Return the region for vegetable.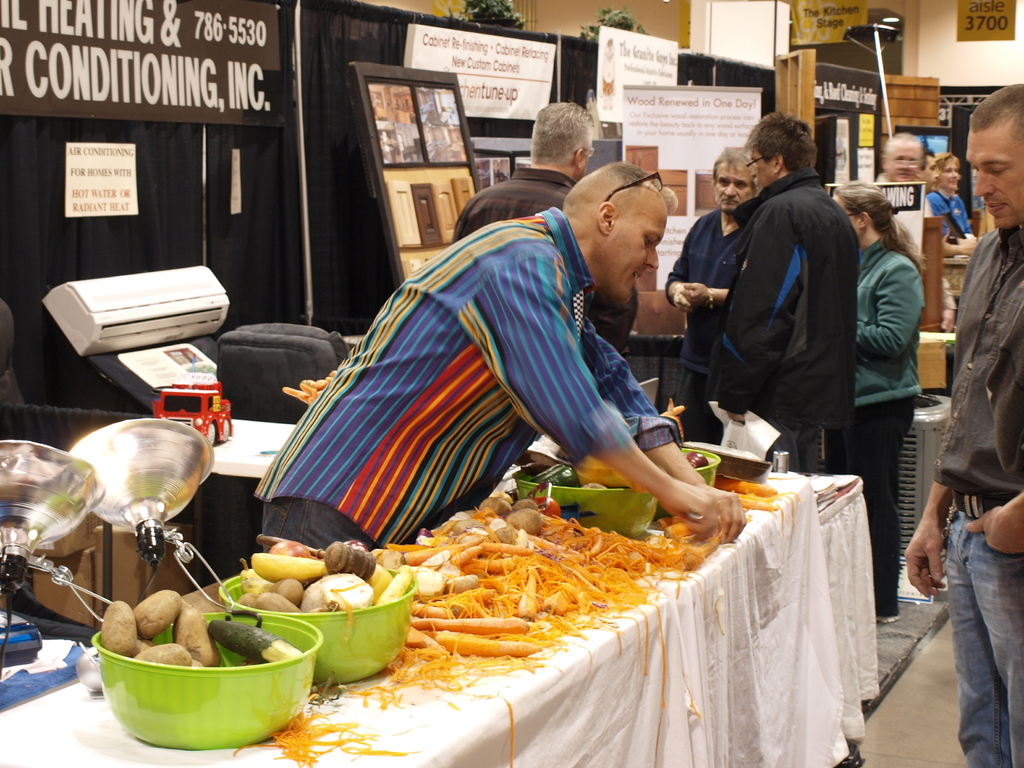
x1=138, y1=641, x2=190, y2=660.
